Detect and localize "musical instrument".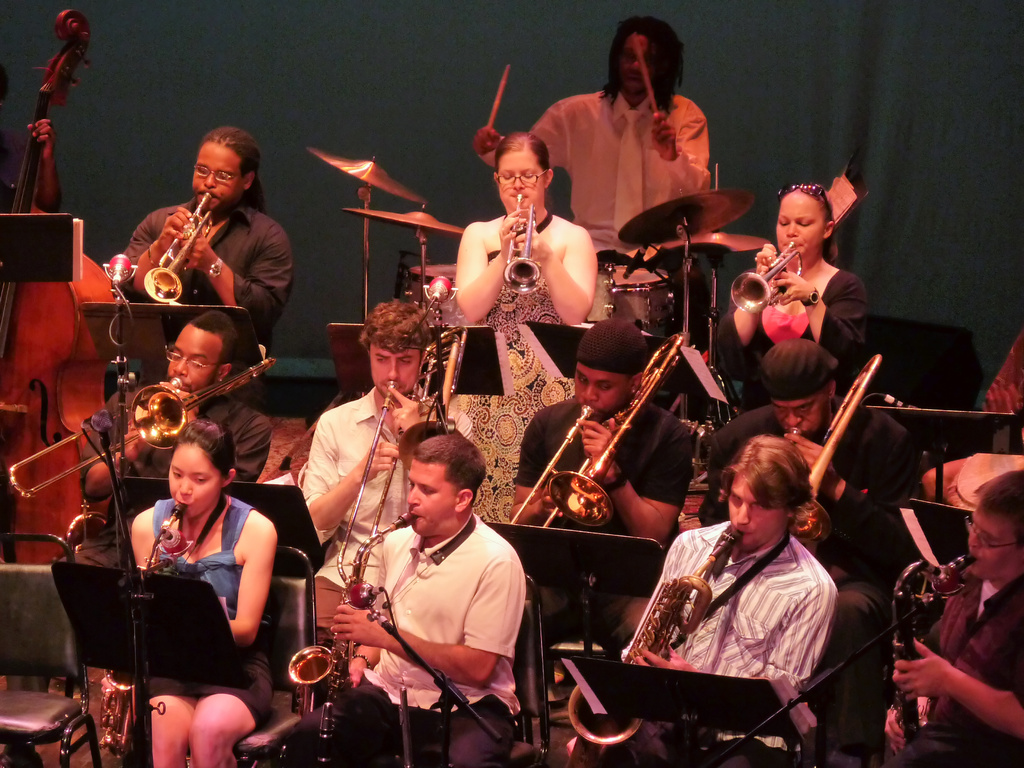
Localized at 863,543,979,767.
